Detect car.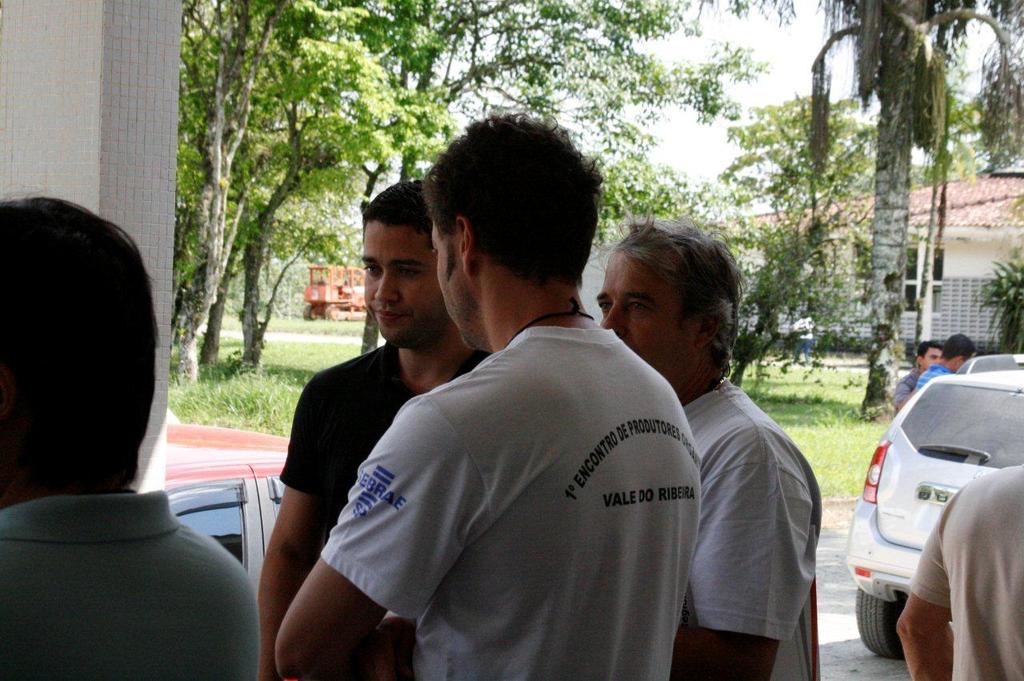
Detected at {"left": 955, "top": 355, "right": 1023, "bottom": 375}.
